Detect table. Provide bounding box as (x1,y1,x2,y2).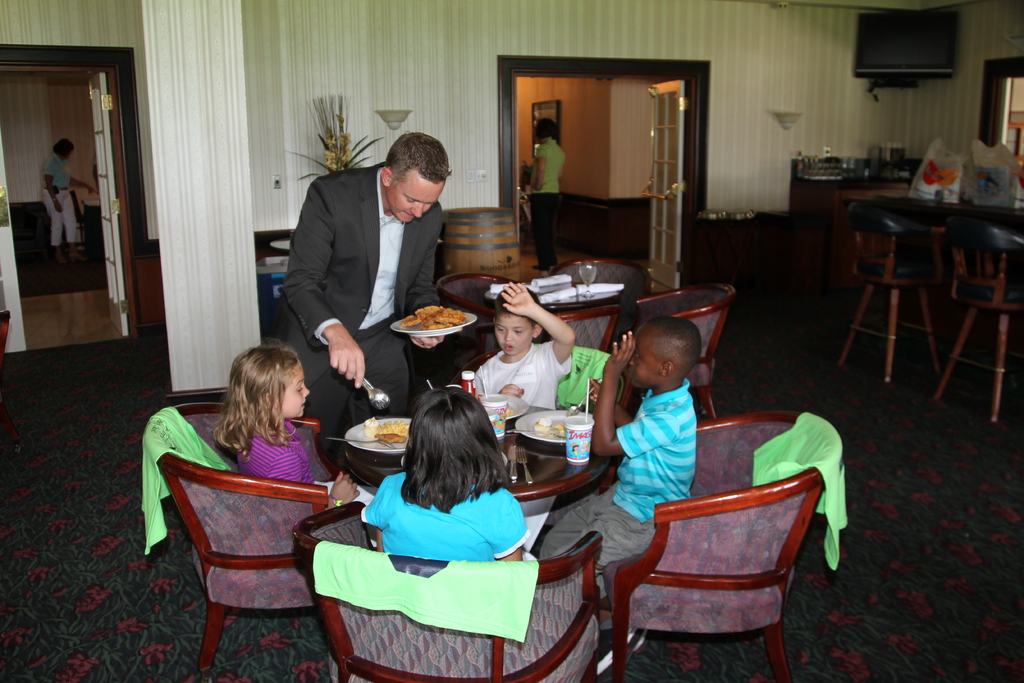
(477,272,621,330).
